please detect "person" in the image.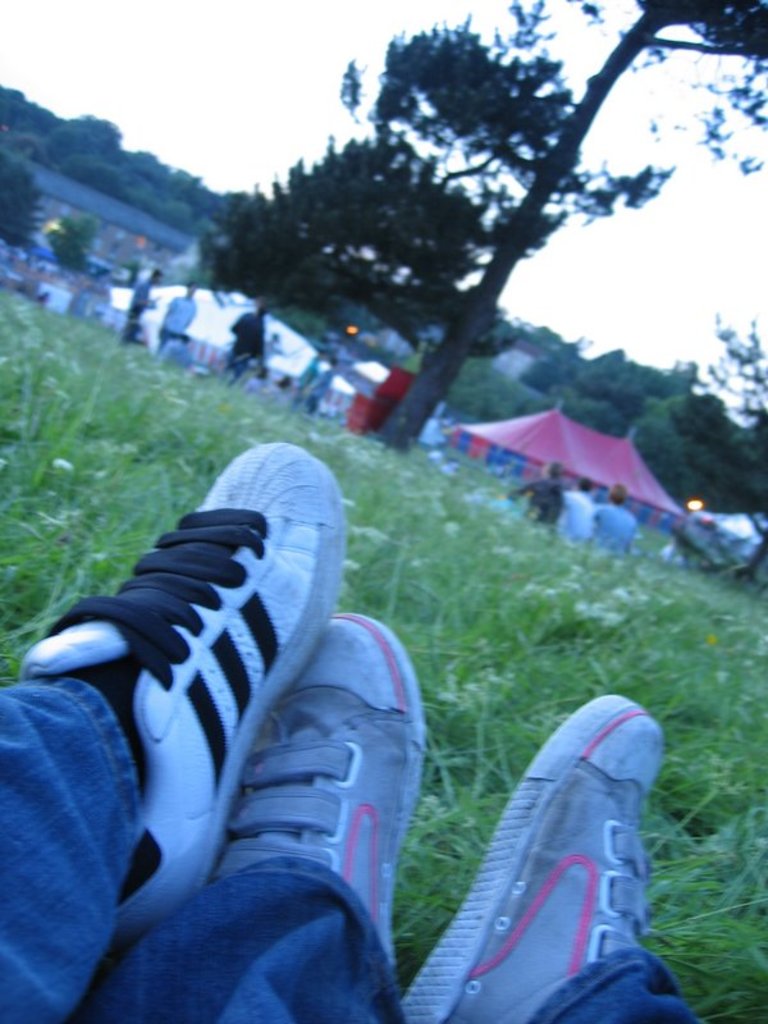
<box>0,449,346,1023</box>.
